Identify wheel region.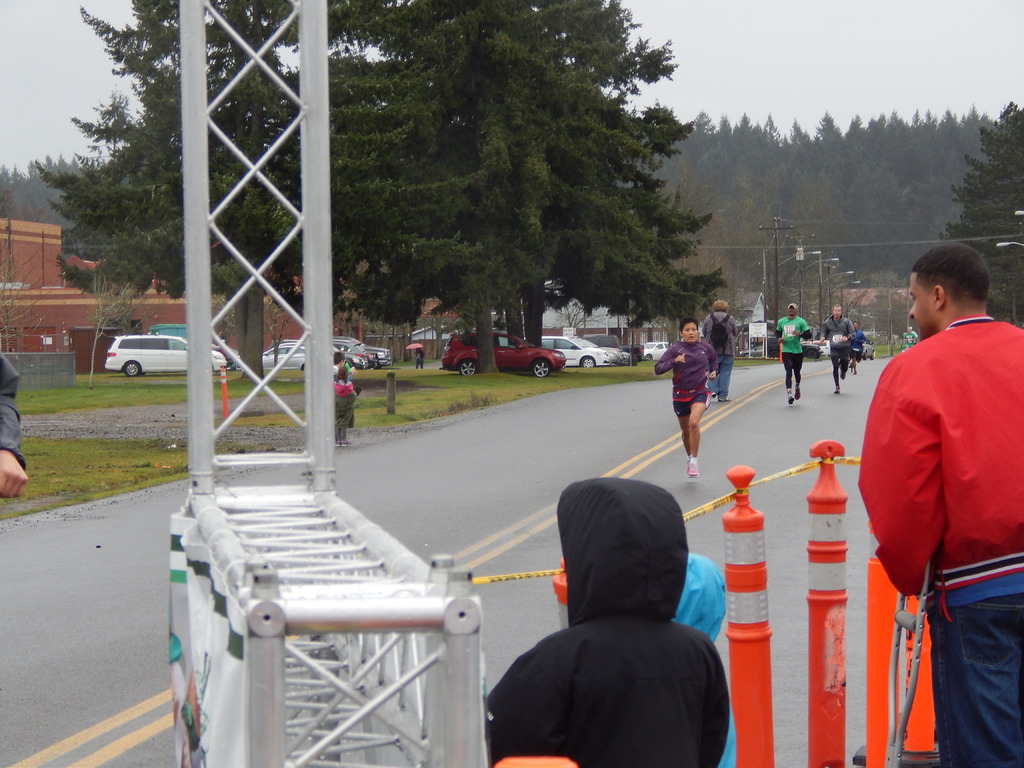
Region: bbox=[871, 353, 874, 358].
